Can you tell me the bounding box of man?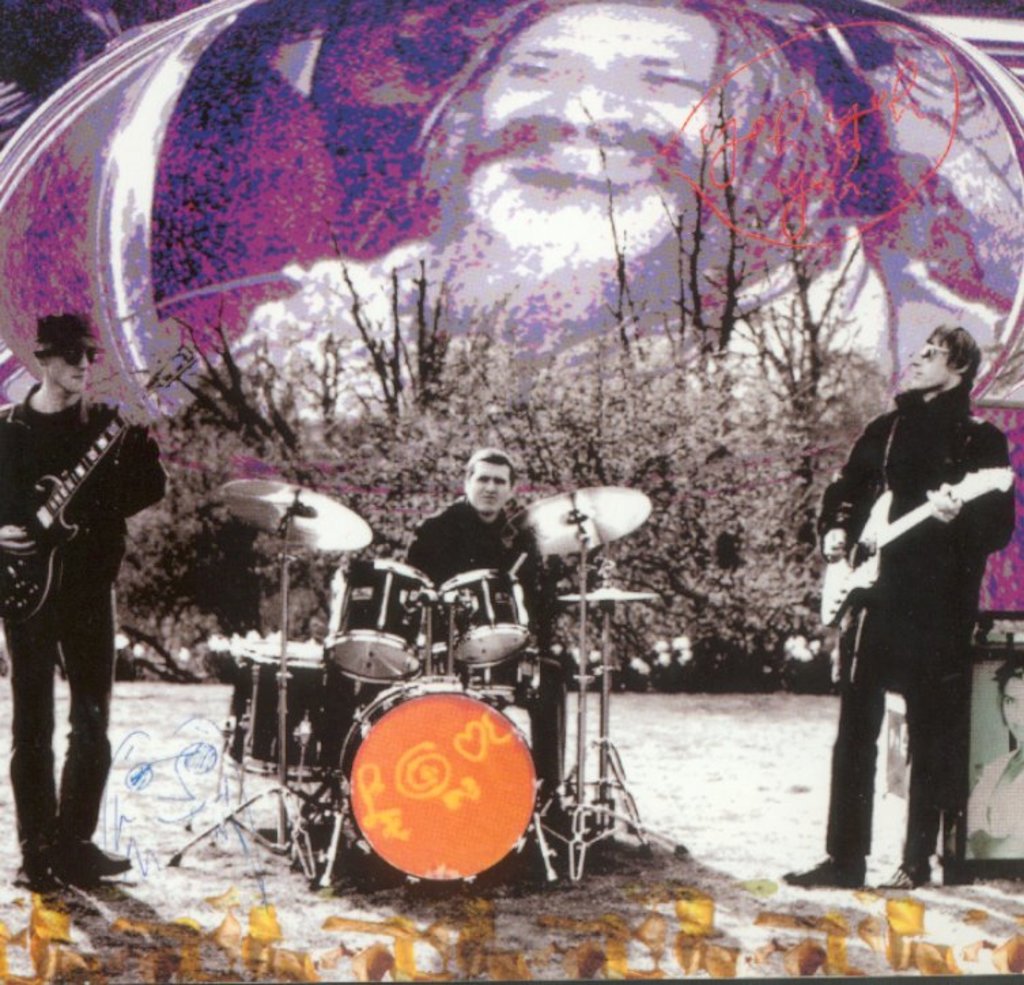
bbox=(386, 441, 573, 849).
